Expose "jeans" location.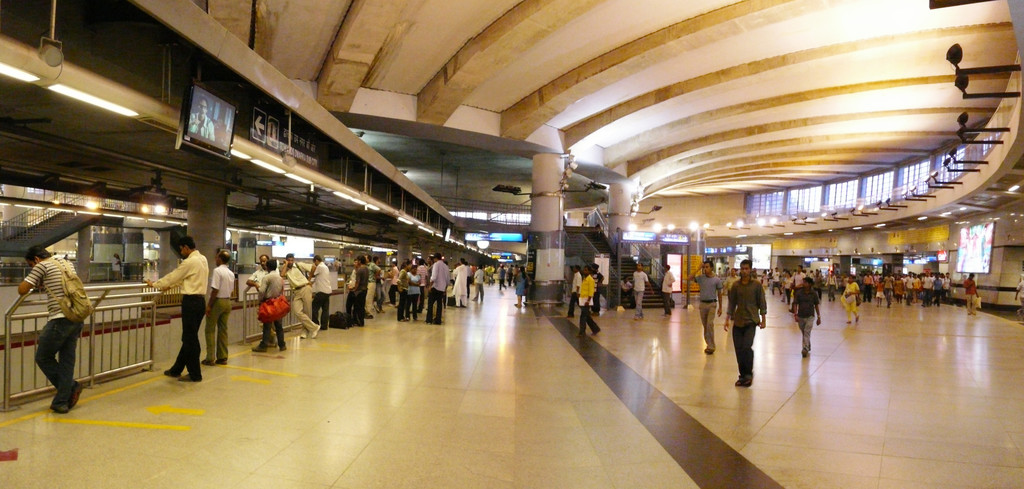
Exposed at left=378, top=281, right=388, bottom=310.
